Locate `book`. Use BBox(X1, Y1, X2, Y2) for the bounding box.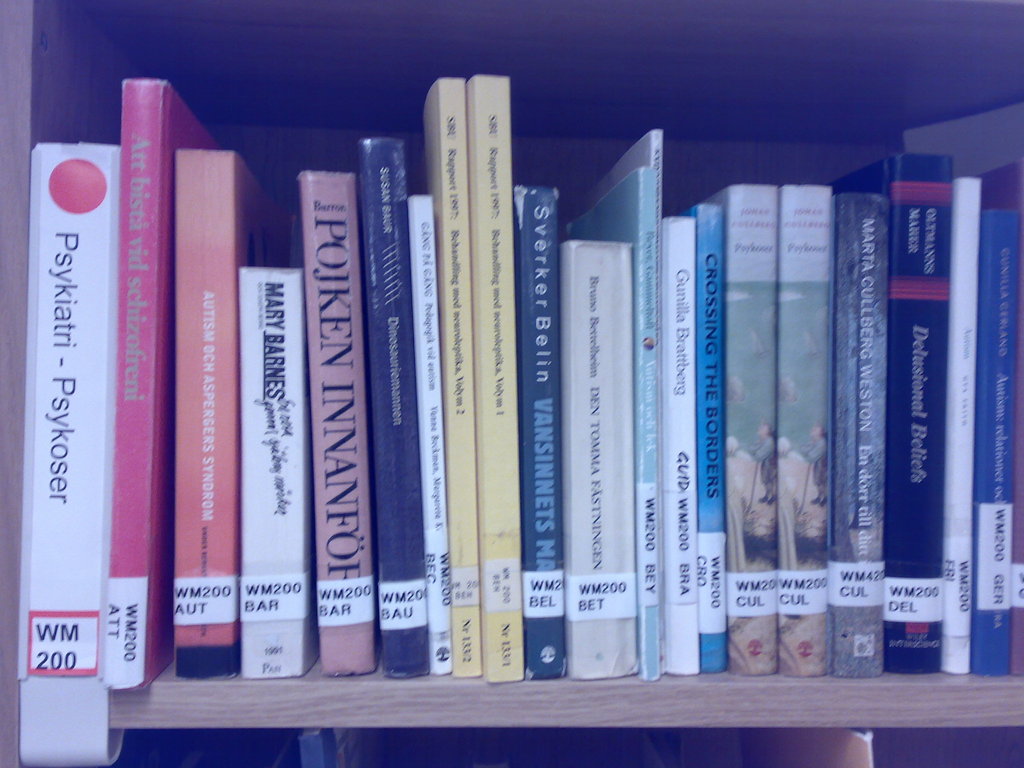
BBox(566, 163, 665, 687).
